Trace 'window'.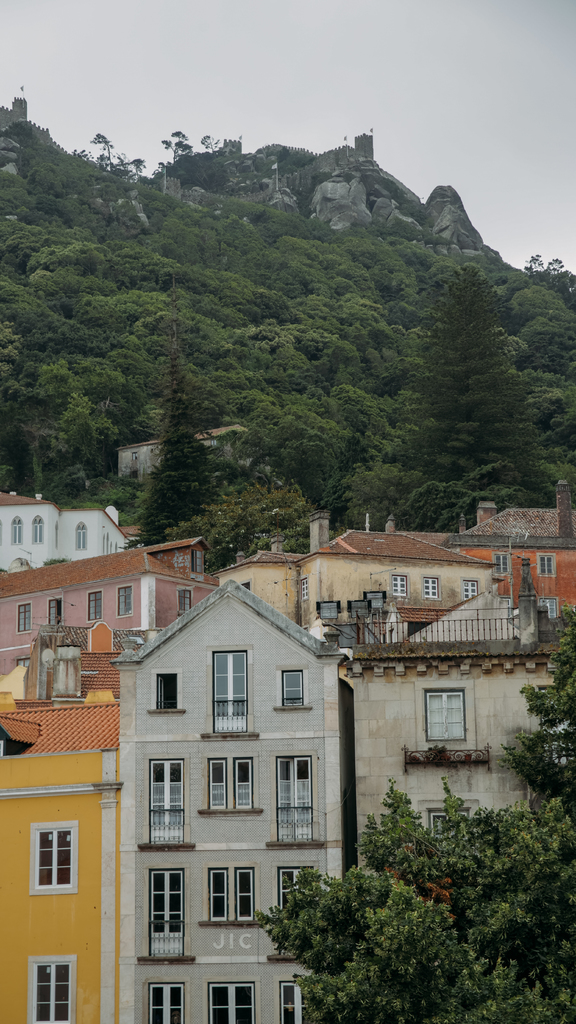
Traced to 461, 580, 485, 599.
